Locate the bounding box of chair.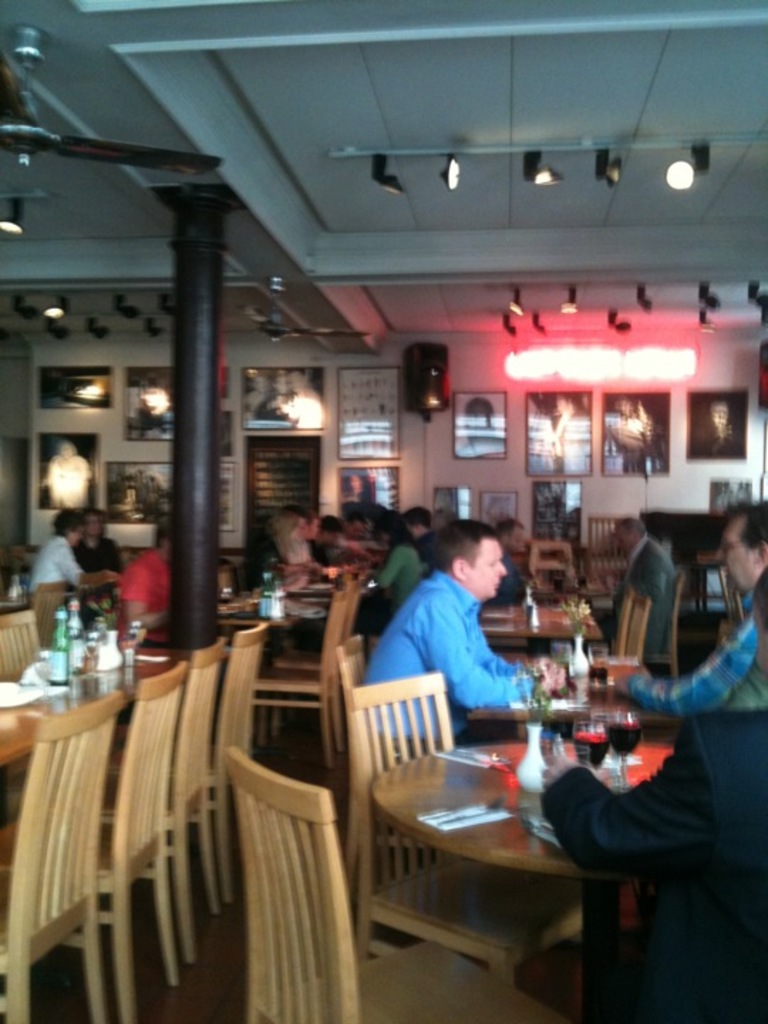
Bounding box: [x1=252, y1=570, x2=351, y2=742].
